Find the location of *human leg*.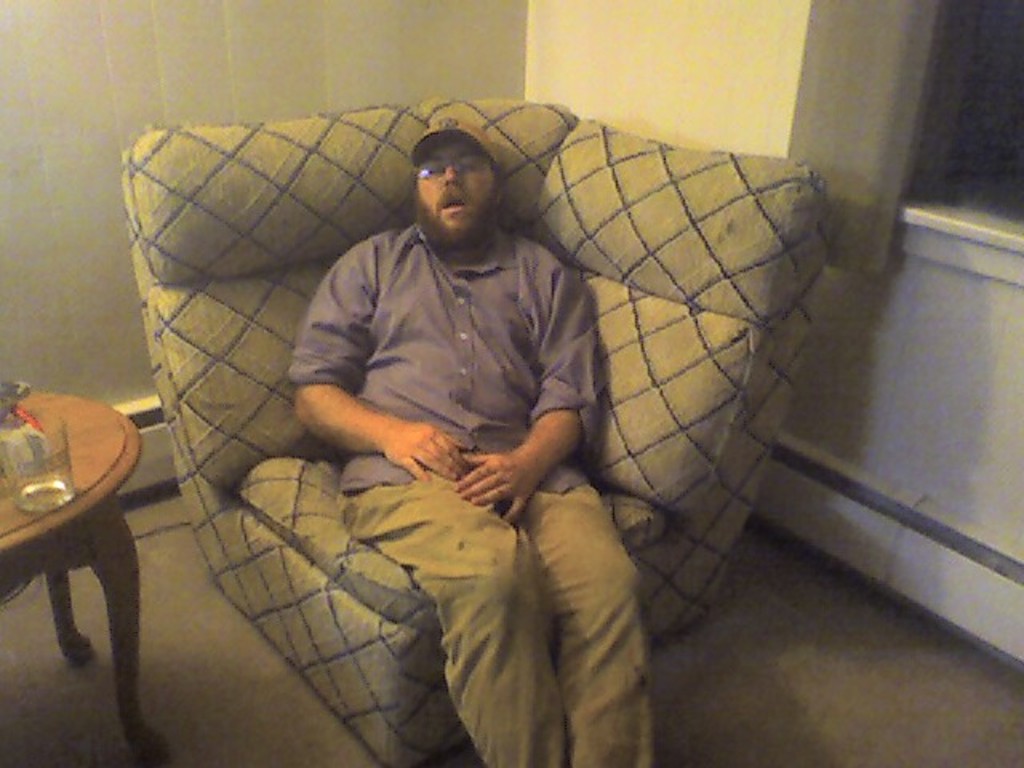
Location: 325,467,565,766.
